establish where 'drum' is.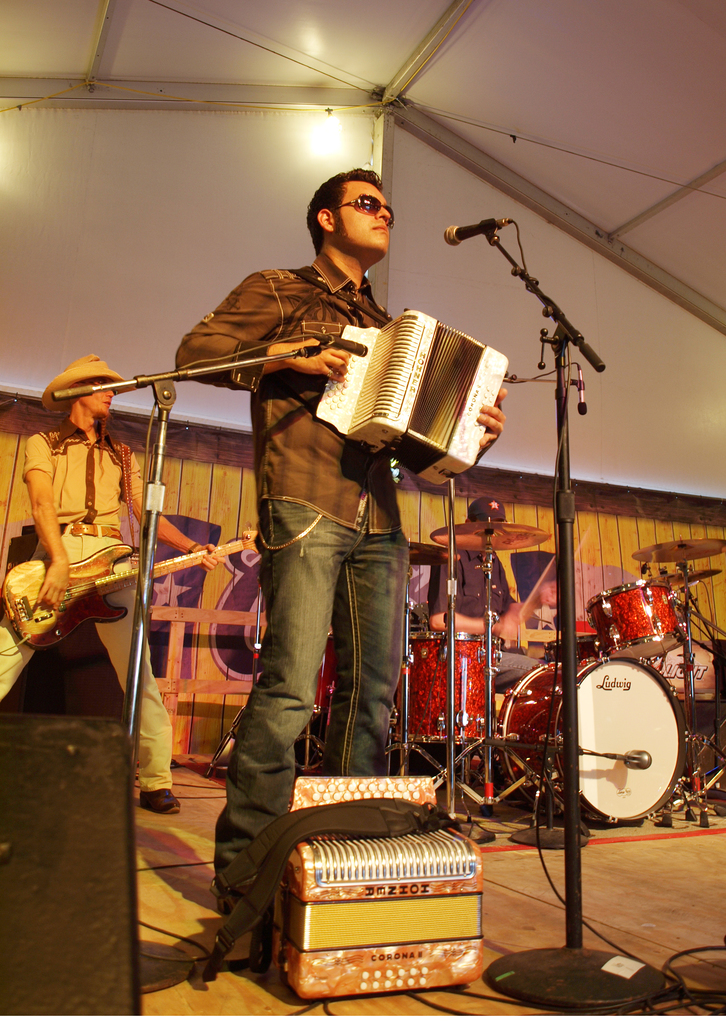
Established at rect(391, 632, 504, 744).
